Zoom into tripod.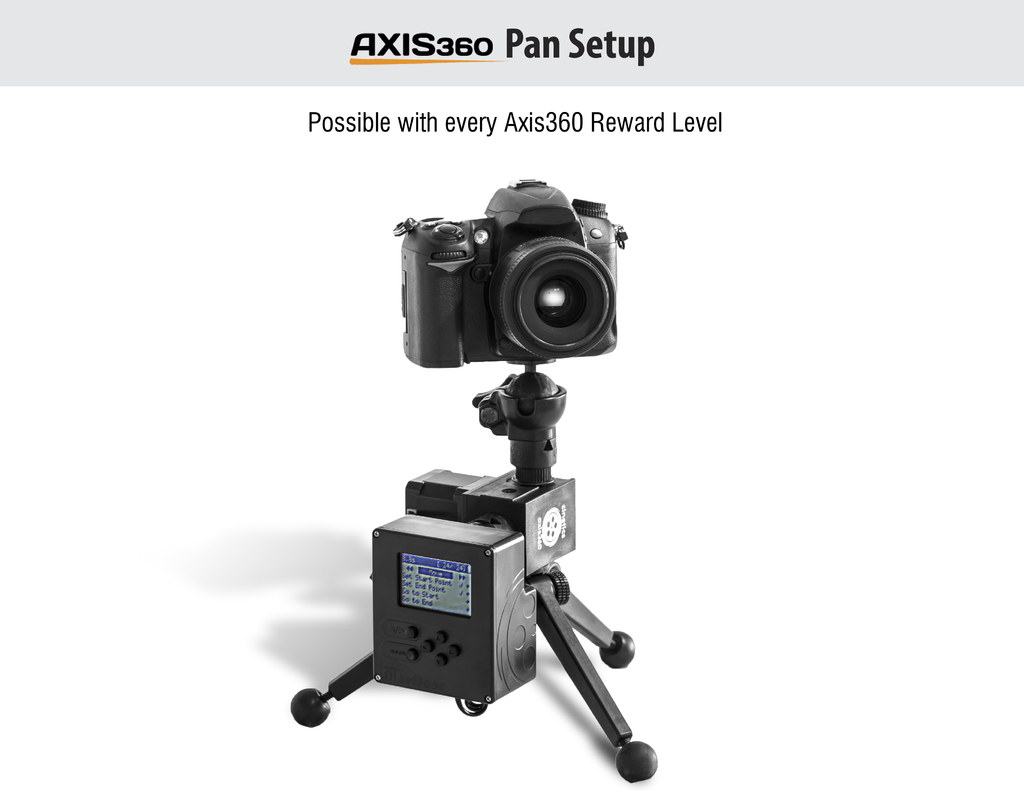
Zoom target: 292,369,659,790.
